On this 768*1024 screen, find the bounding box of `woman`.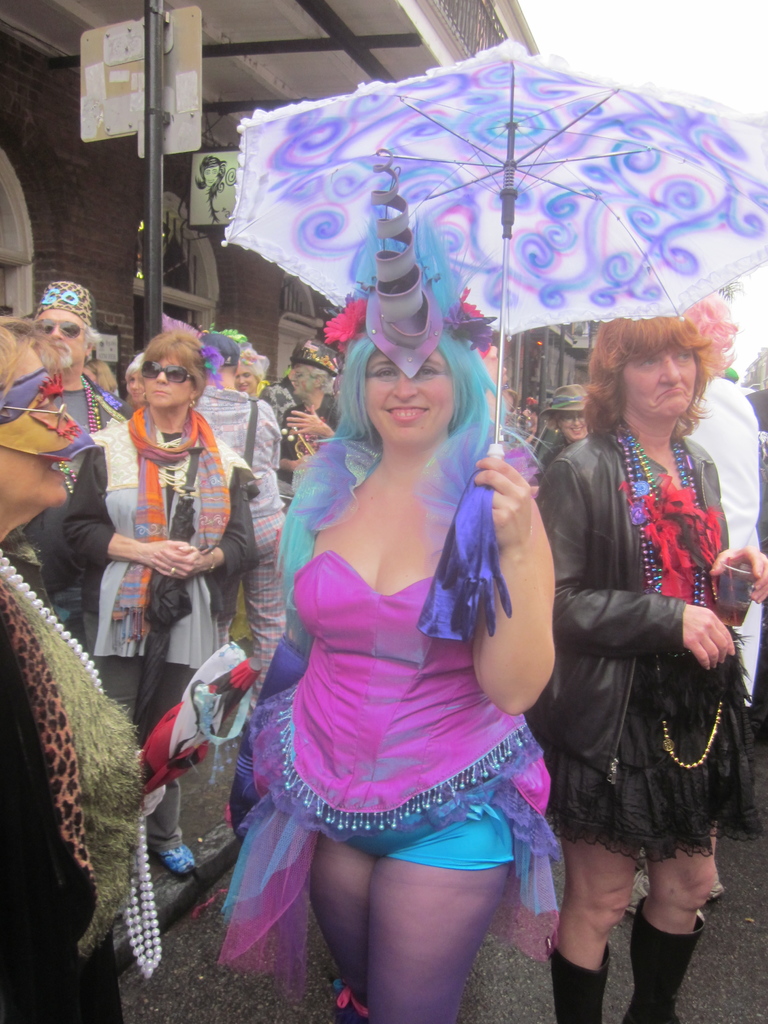
Bounding box: 544,379,596,447.
